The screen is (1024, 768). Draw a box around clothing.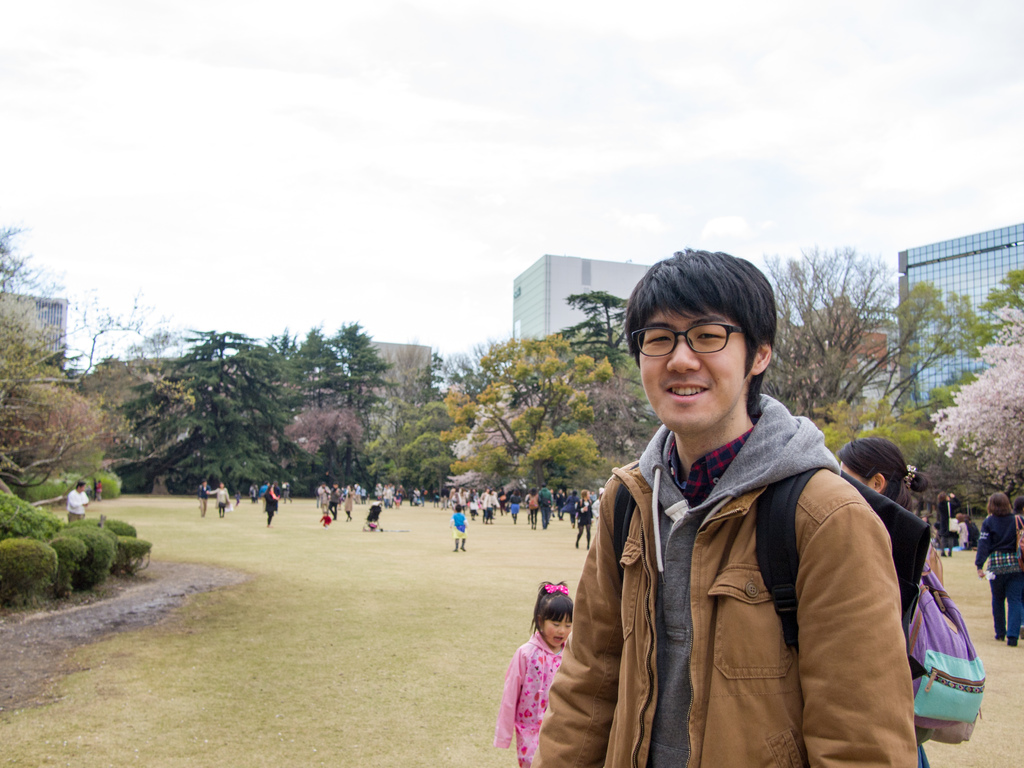
[left=216, top=490, right=239, bottom=511].
